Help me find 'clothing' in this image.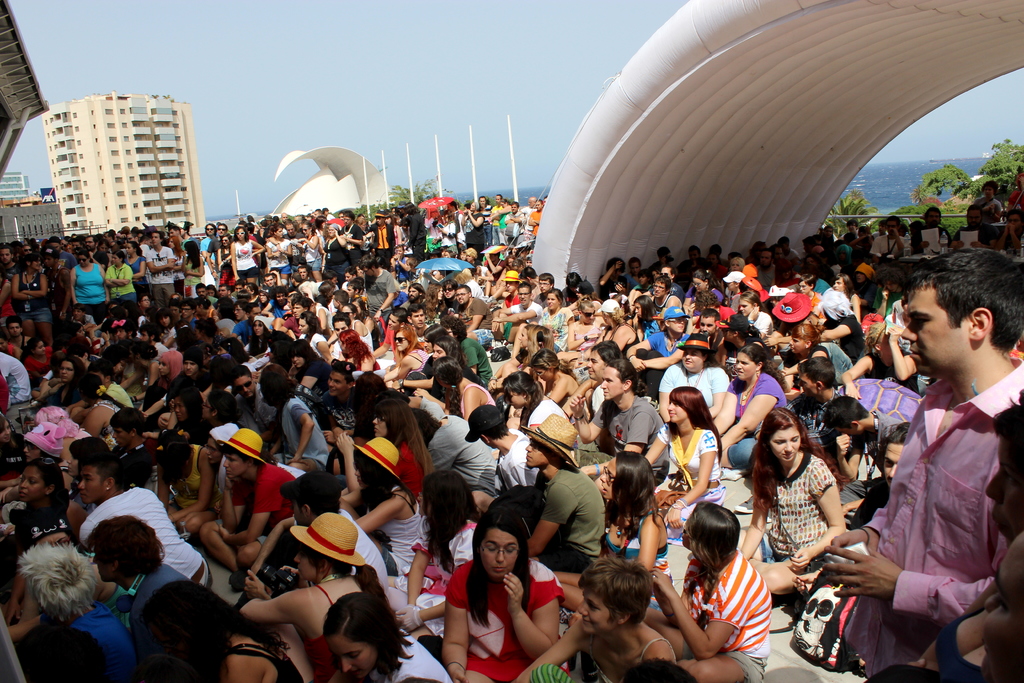
Found it: pyautogui.locateOnScreen(367, 272, 396, 334).
